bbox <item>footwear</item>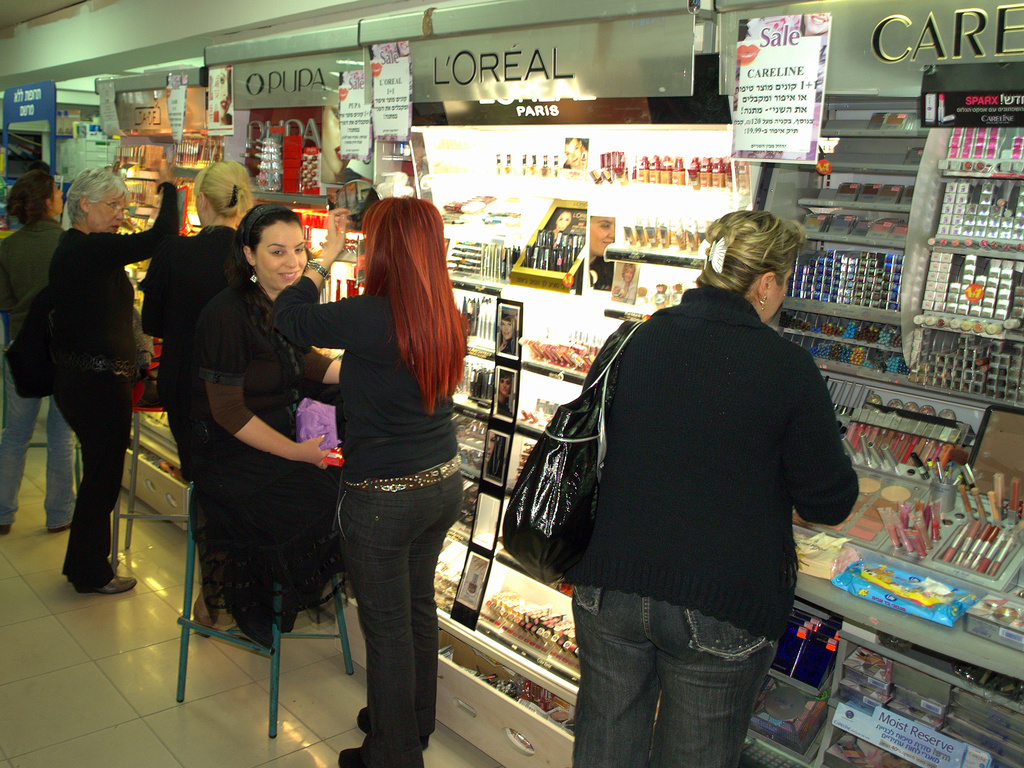
(93,573,138,596)
